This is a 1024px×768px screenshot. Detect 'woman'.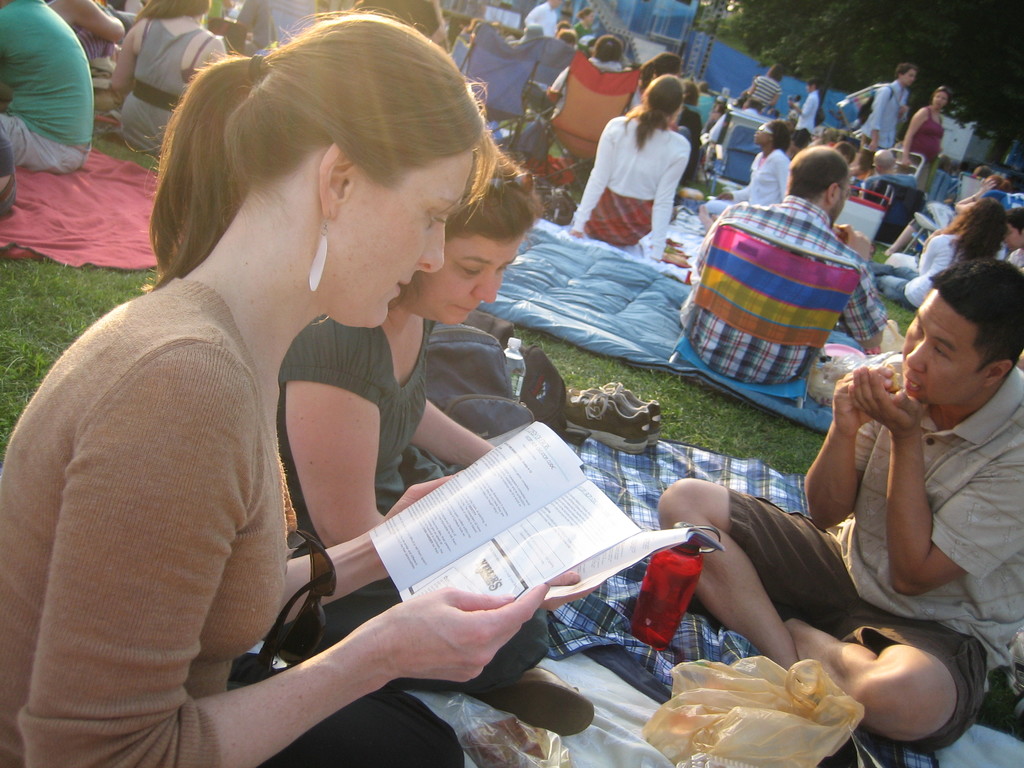
x1=561, y1=74, x2=684, y2=267.
